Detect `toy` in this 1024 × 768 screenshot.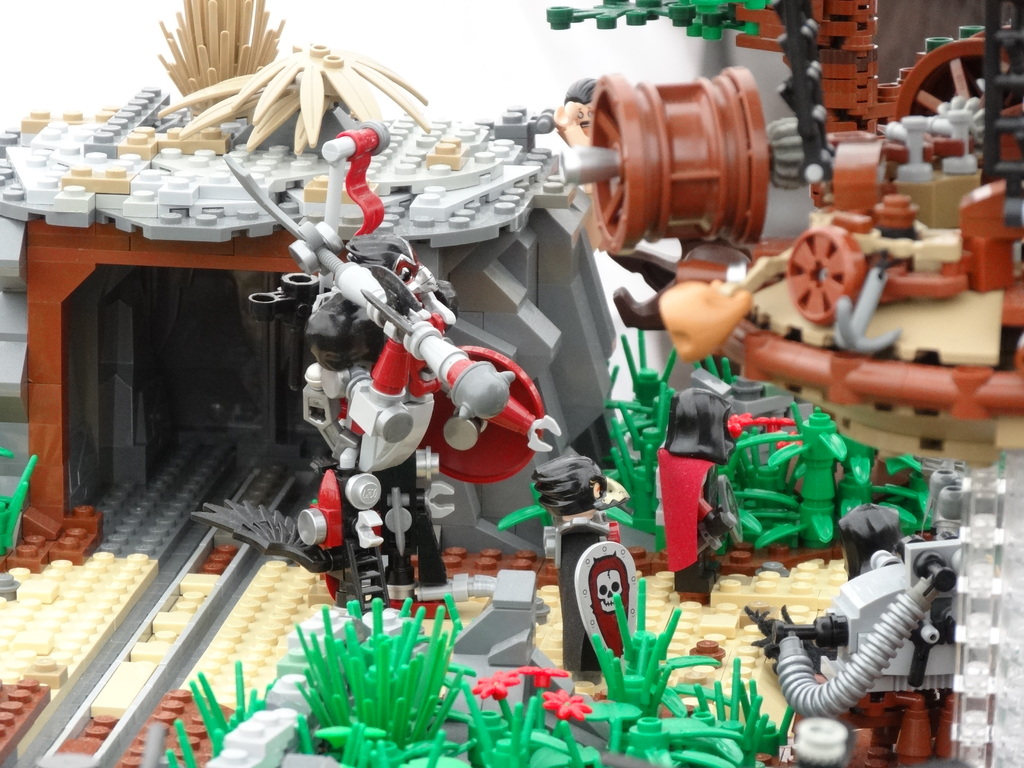
Detection: [0,0,628,574].
